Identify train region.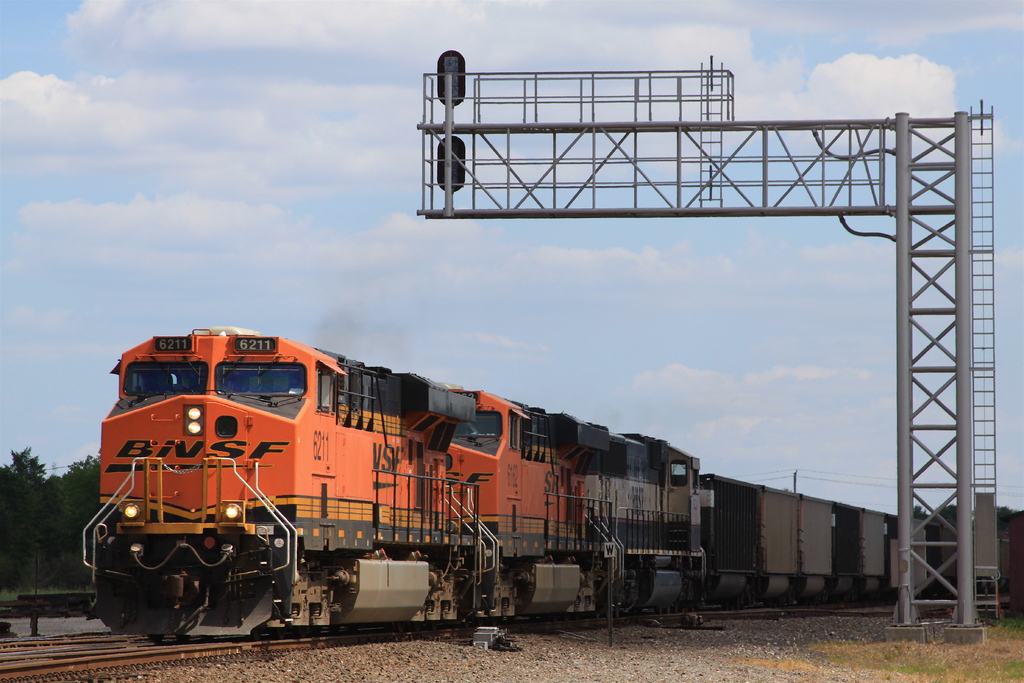
Region: (left=84, top=321, right=1023, bottom=639).
